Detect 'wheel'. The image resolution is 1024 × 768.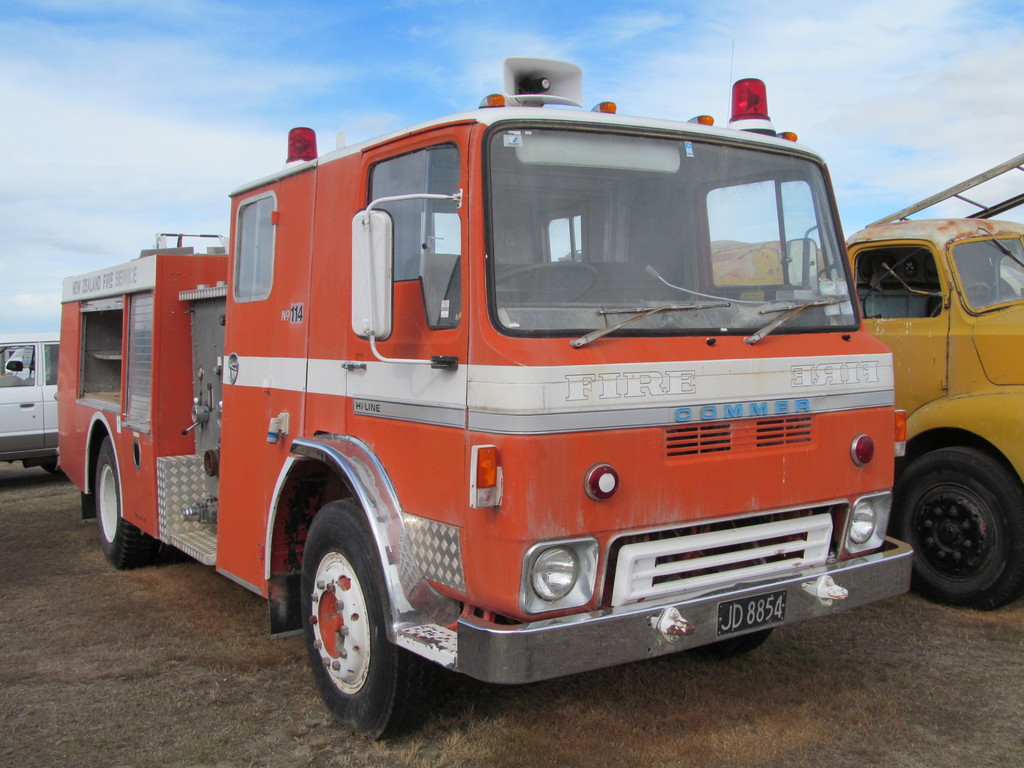
[297, 495, 431, 740].
